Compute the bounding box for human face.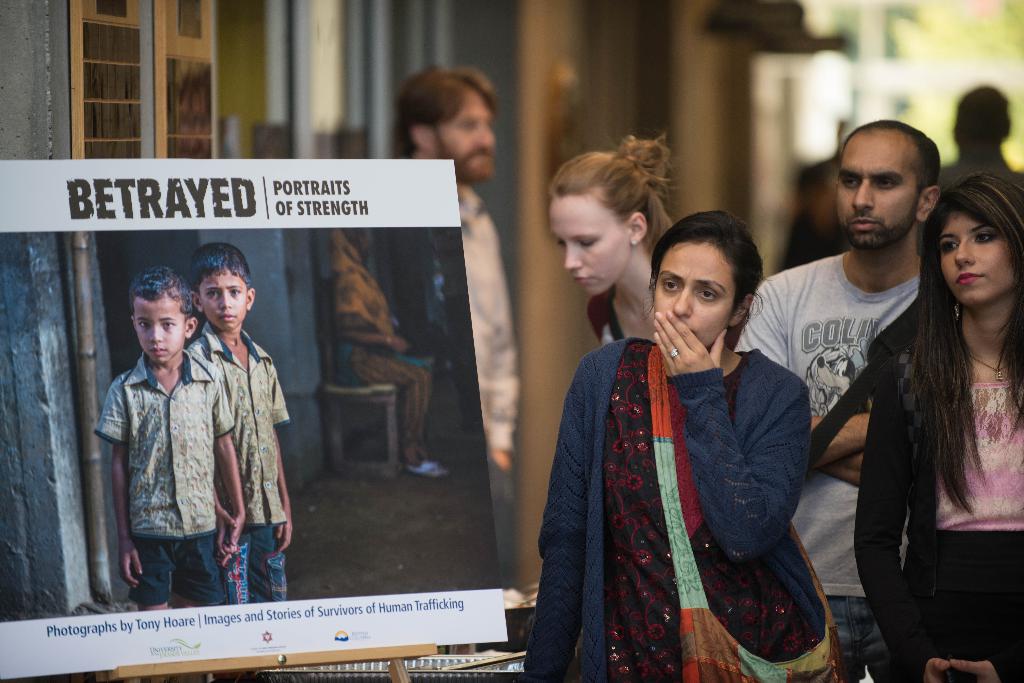
detection(841, 133, 918, 250).
